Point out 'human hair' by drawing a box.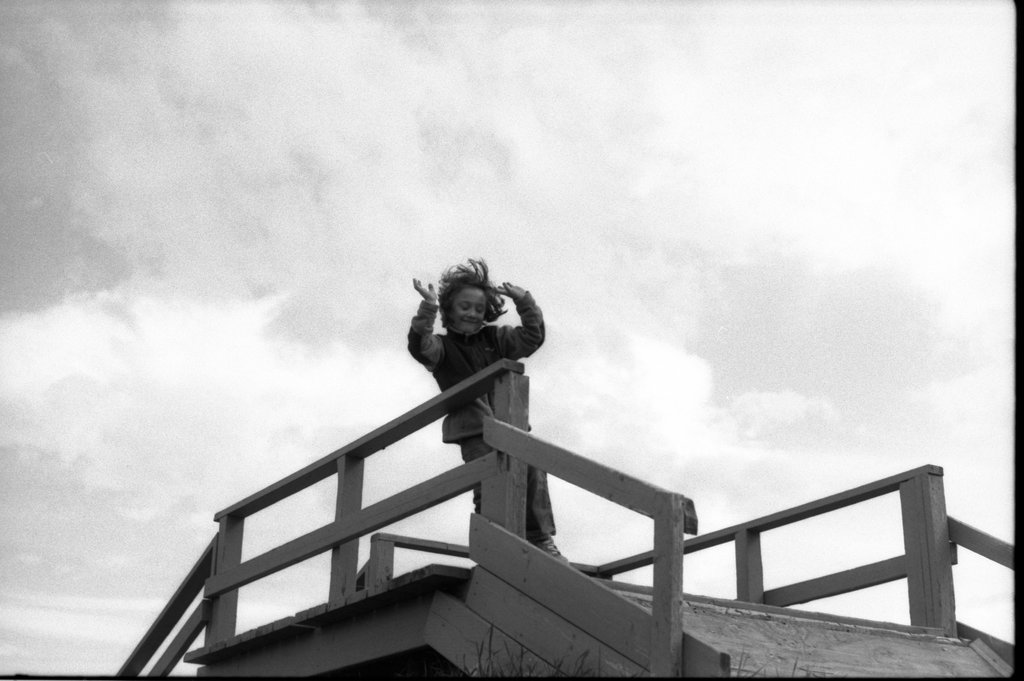
<region>433, 254, 516, 319</region>.
